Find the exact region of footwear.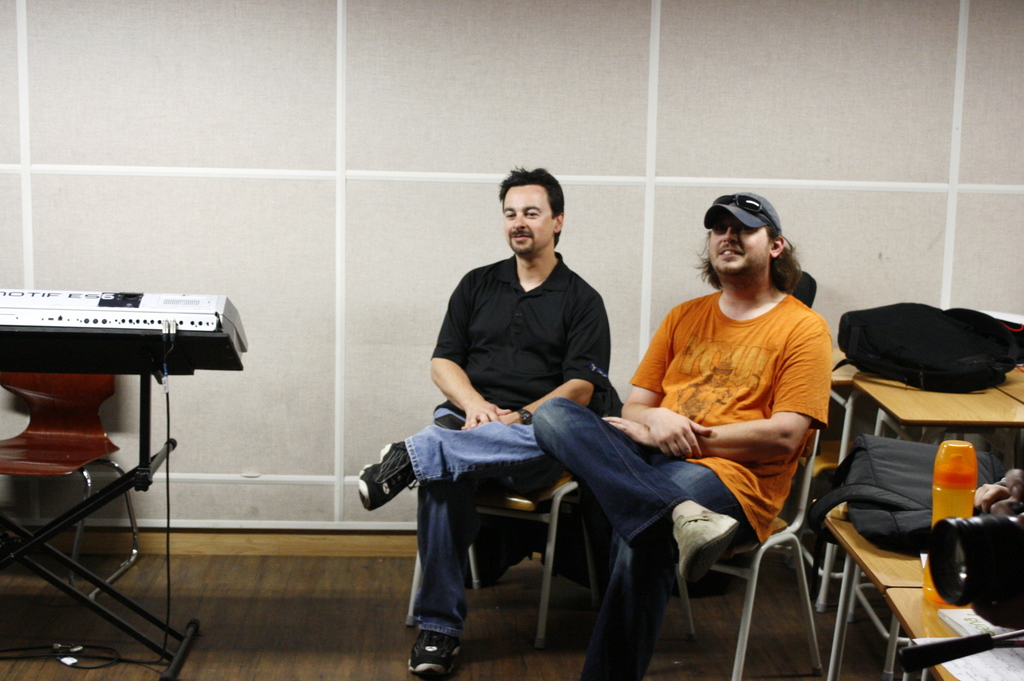
Exact region: locate(353, 444, 419, 529).
